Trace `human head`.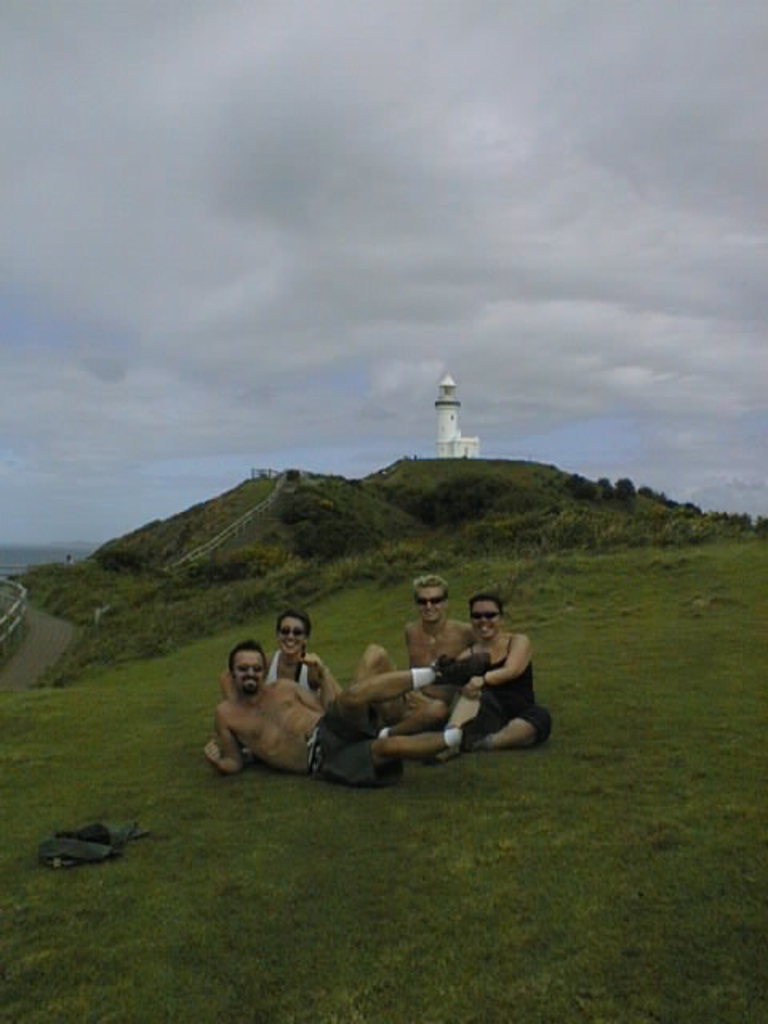
Traced to box(221, 632, 275, 699).
